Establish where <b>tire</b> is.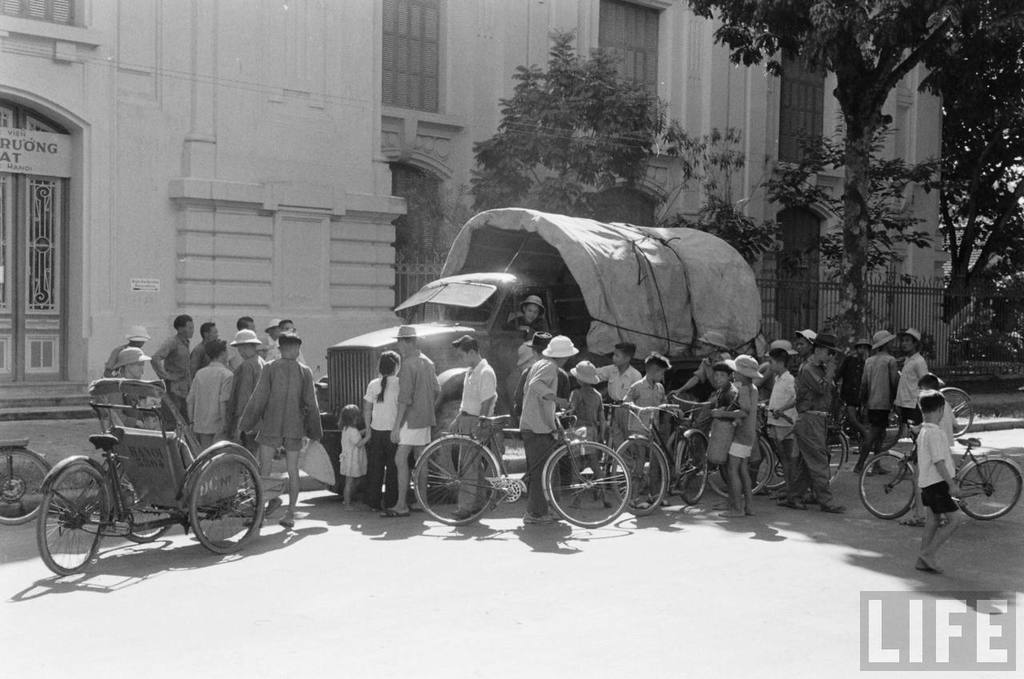
Established at 858:449:921:522.
